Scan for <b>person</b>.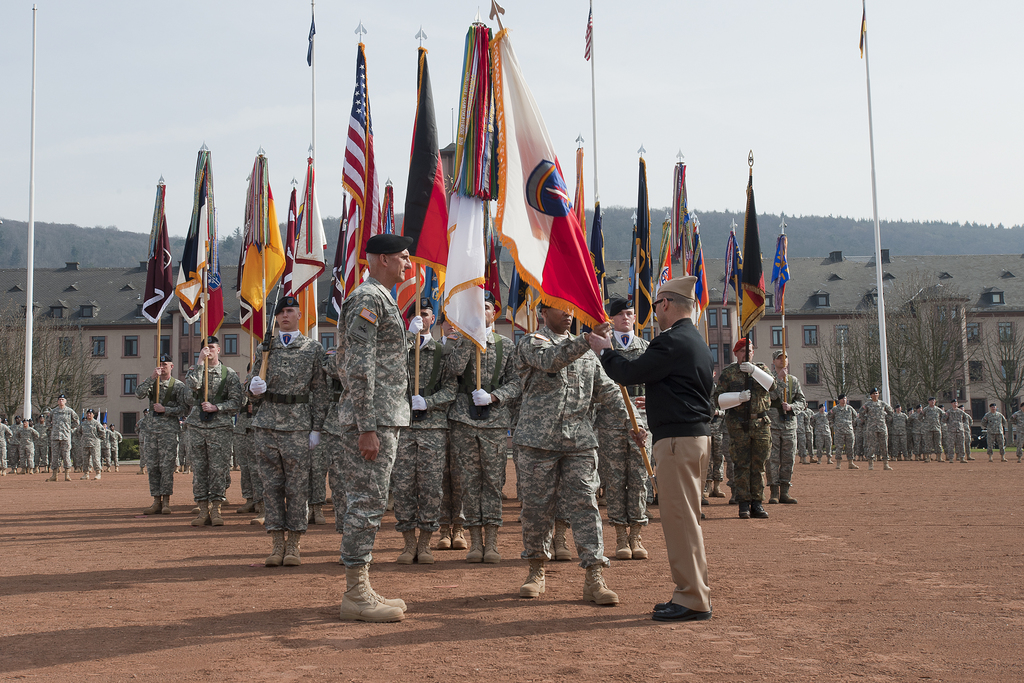
Scan result: 136 345 188 523.
